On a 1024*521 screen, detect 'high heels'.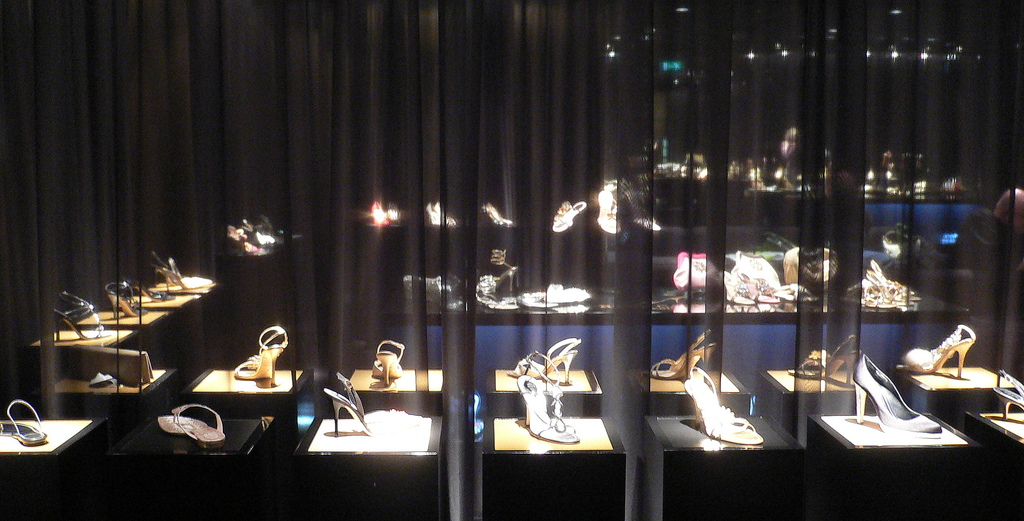
237, 219, 274, 247.
